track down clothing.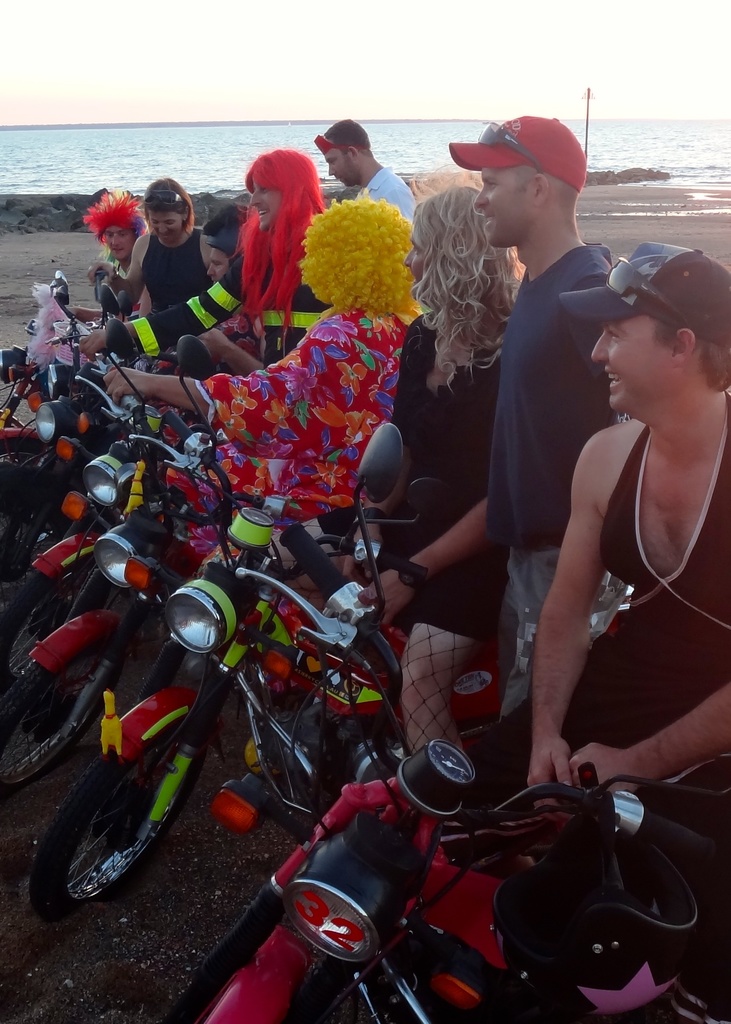
Tracked to Rect(375, 308, 503, 644).
